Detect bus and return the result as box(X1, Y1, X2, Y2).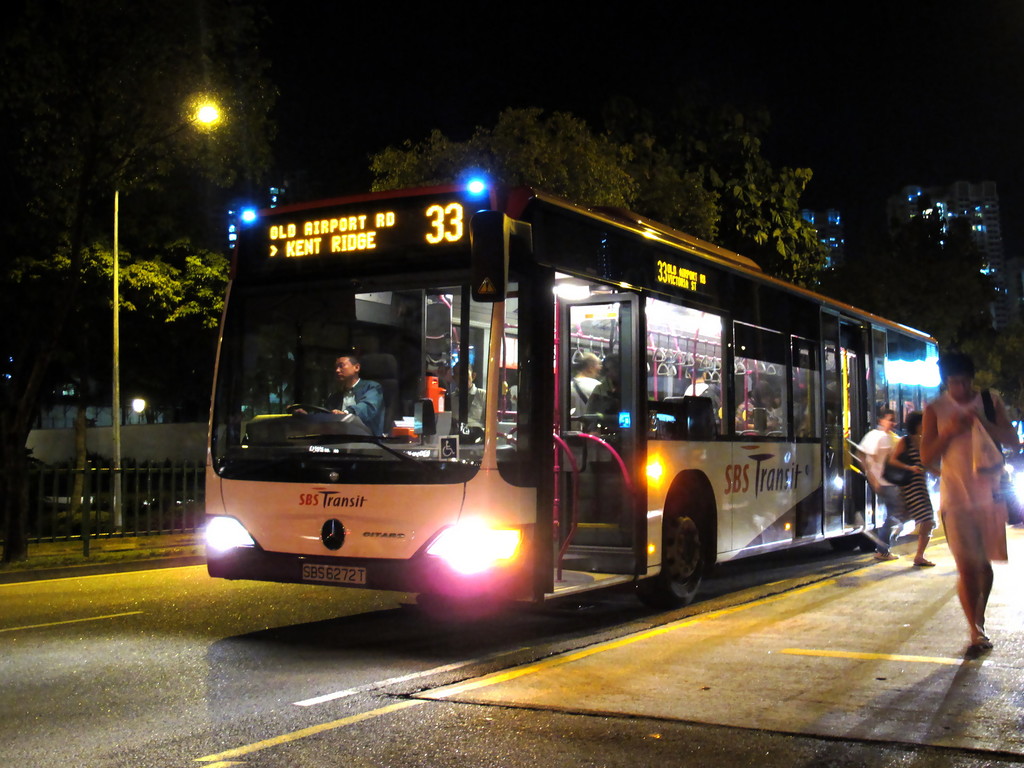
box(198, 171, 943, 609).
